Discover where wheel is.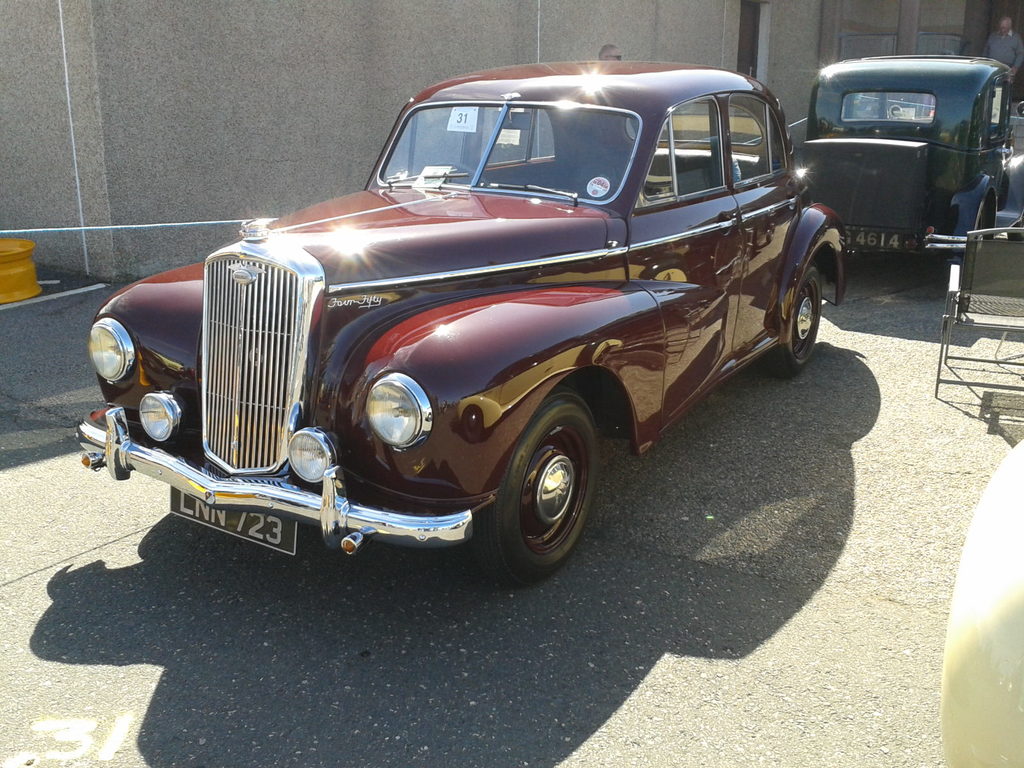
Discovered at (left=433, top=162, right=489, bottom=187).
